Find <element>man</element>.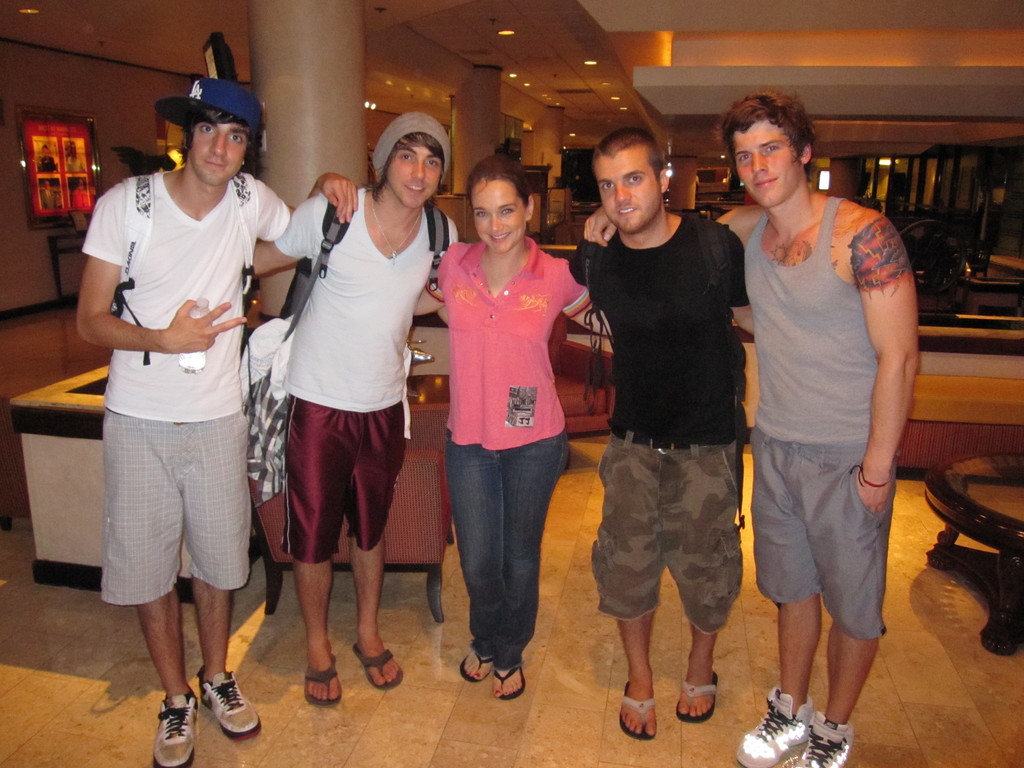
BBox(71, 74, 361, 767).
